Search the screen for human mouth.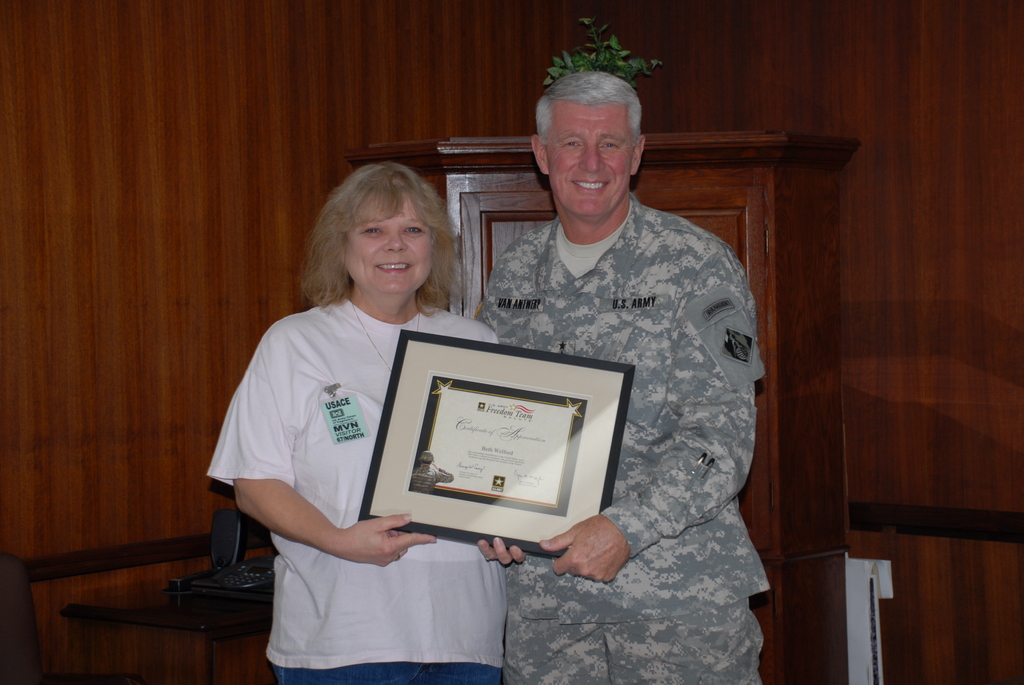
Found at box(571, 180, 612, 194).
